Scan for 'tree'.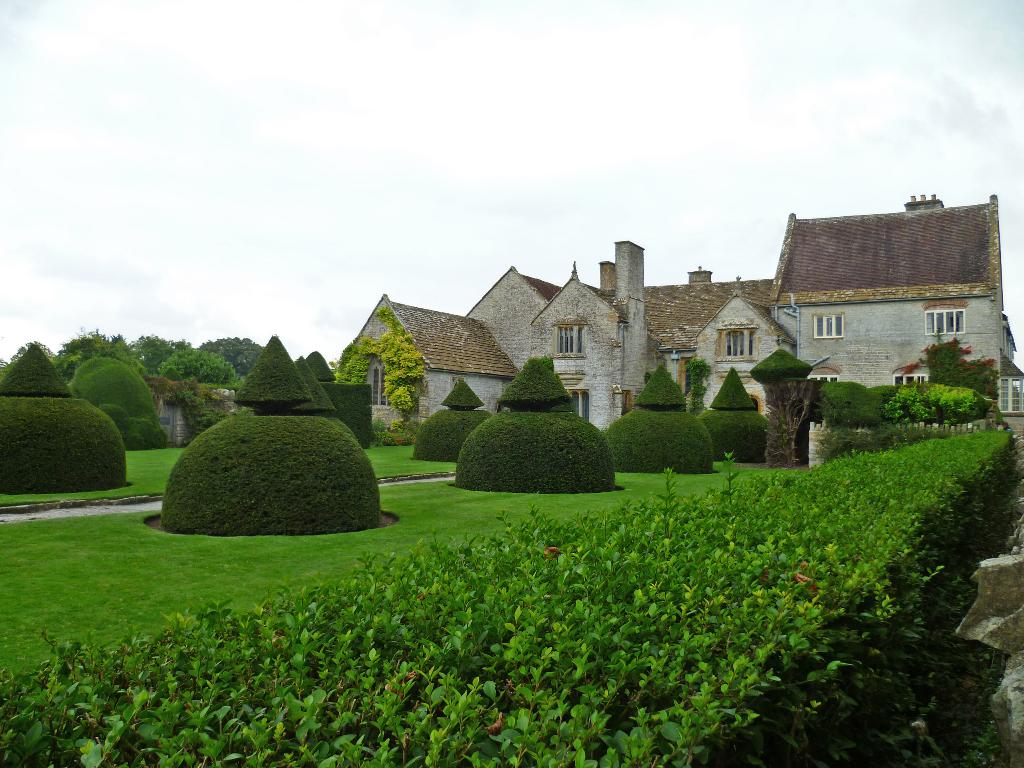
Scan result: crop(153, 335, 381, 534).
